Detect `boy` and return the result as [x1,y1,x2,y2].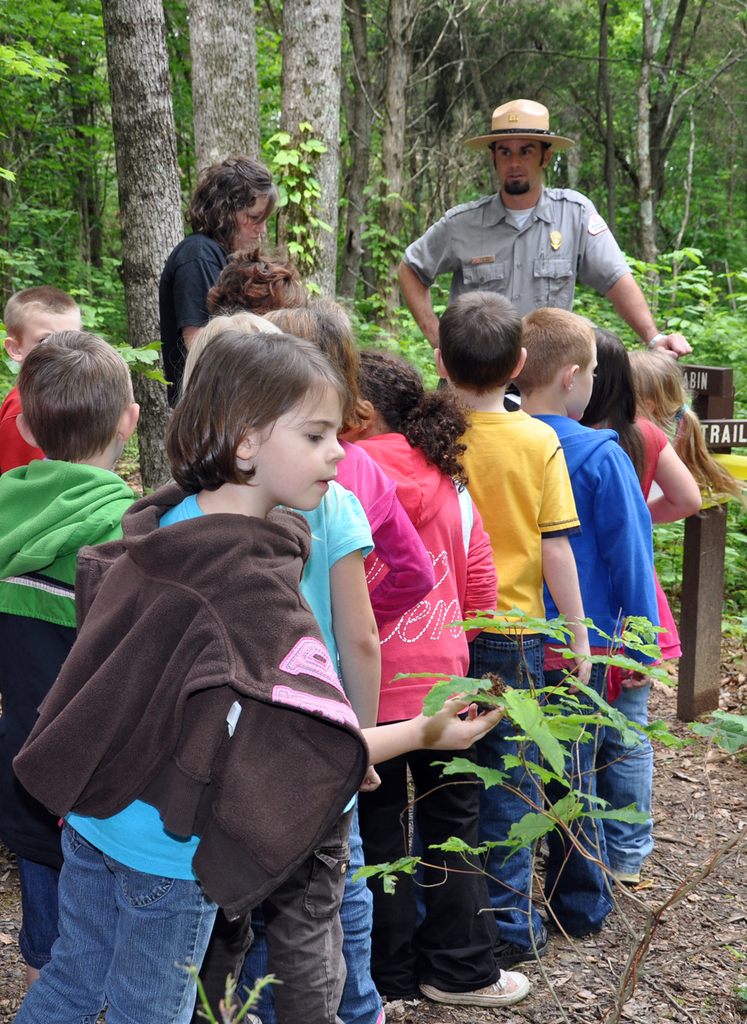
[517,308,656,884].
